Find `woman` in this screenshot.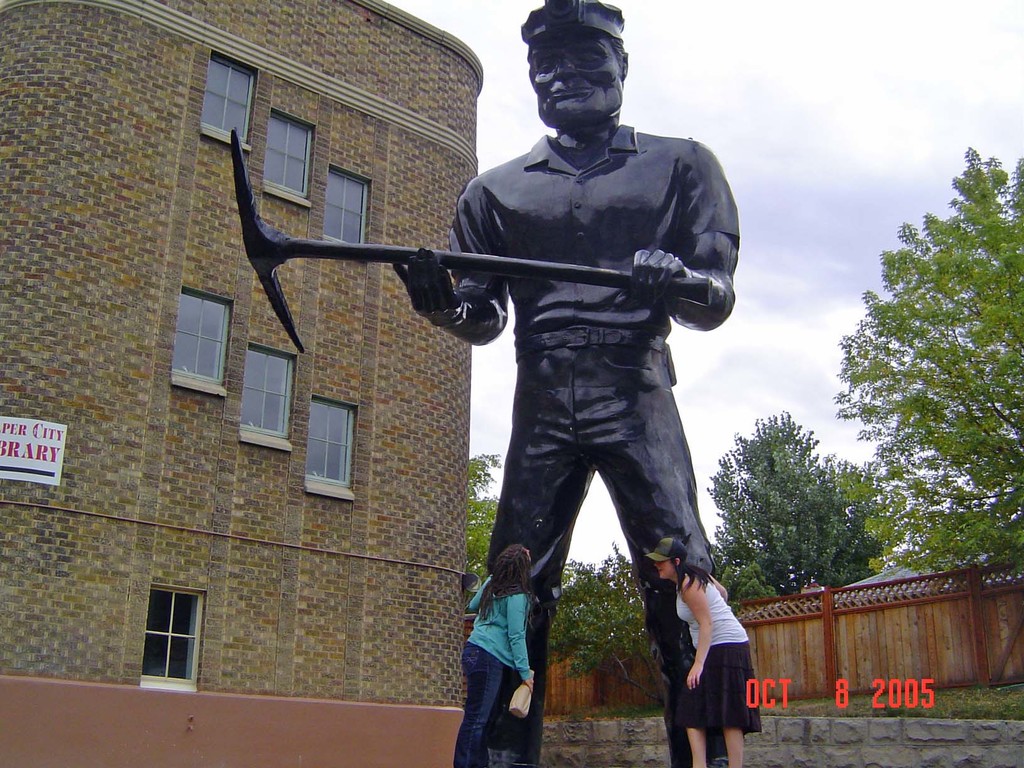
The bounding box for `woman` is left=444, top=527, right=556, bottom=762.
